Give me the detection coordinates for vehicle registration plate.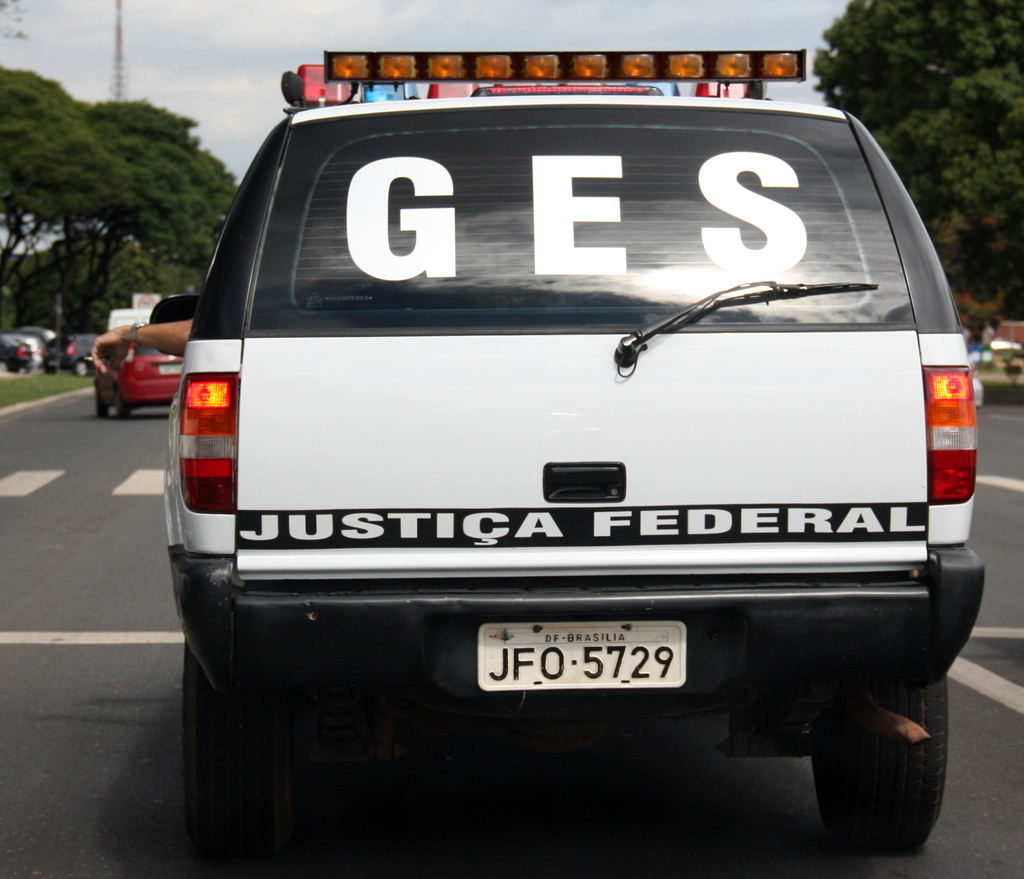
477:622:688:693.
